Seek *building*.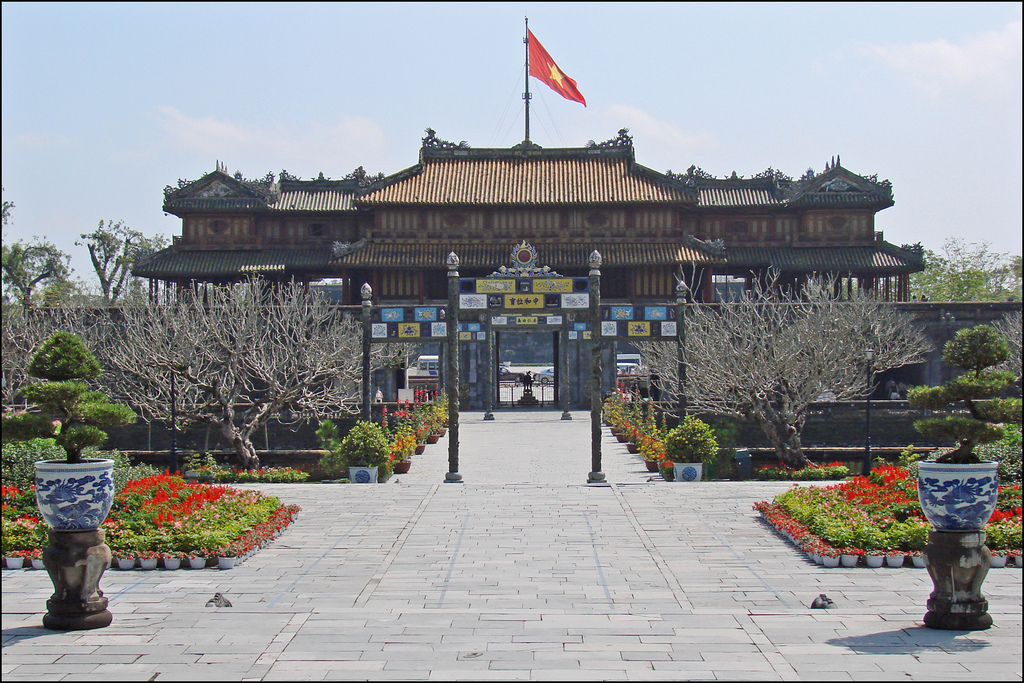
<region>126, 122, 932, 365</region>.
